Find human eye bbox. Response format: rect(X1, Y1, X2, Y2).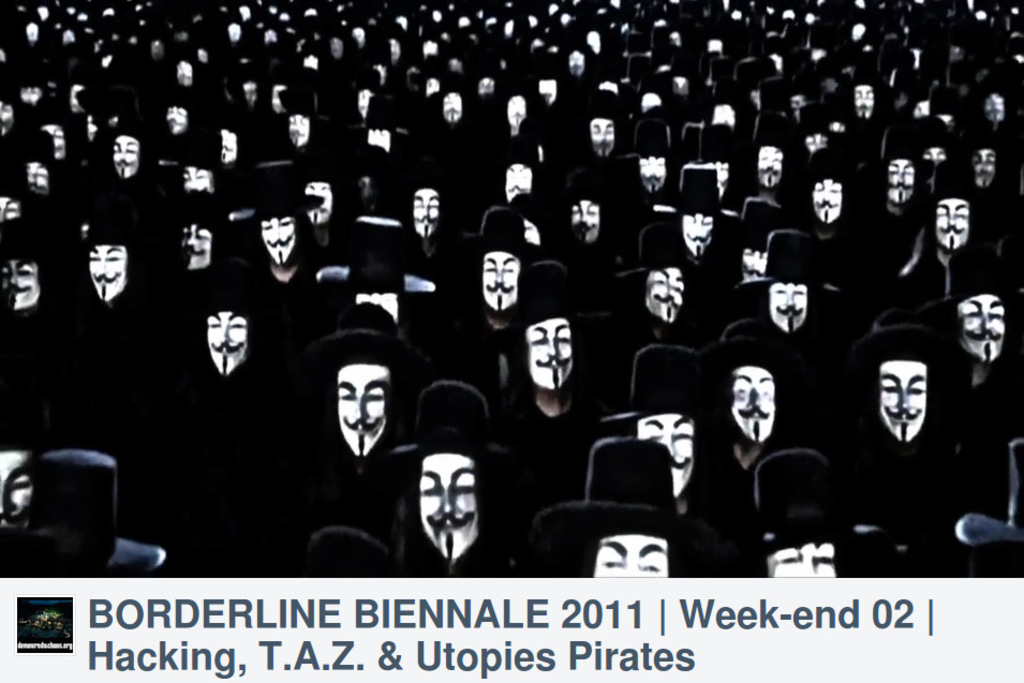
rect(986, 307, 1006, 321).
